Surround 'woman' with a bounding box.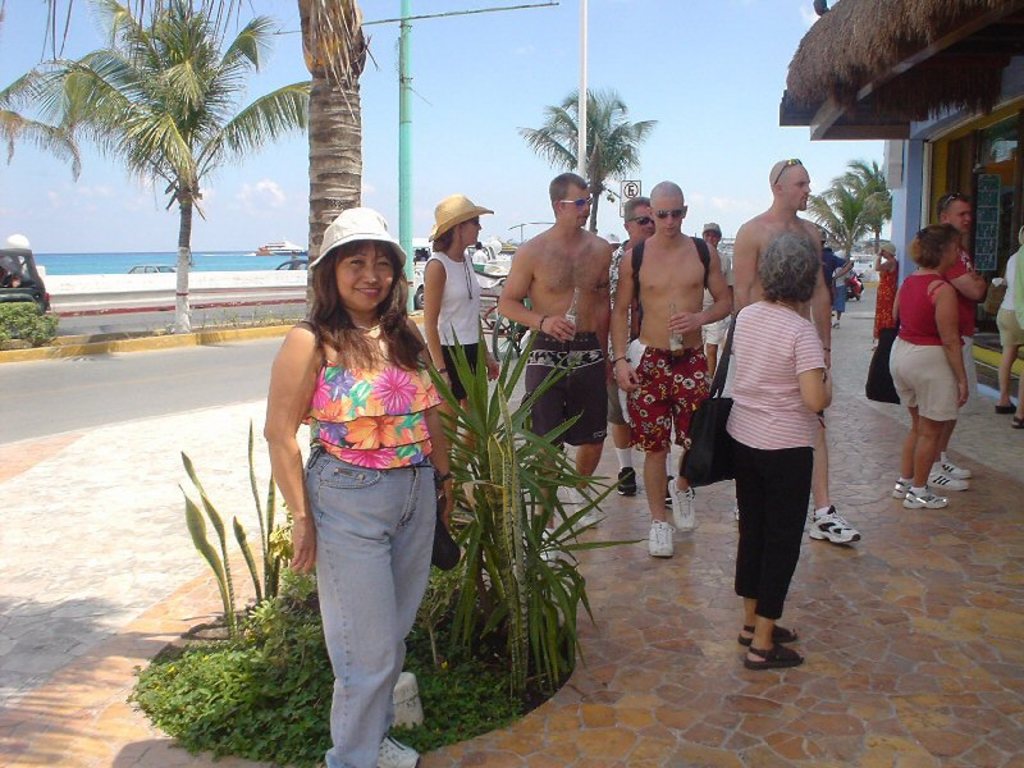
717 232 833 671.
